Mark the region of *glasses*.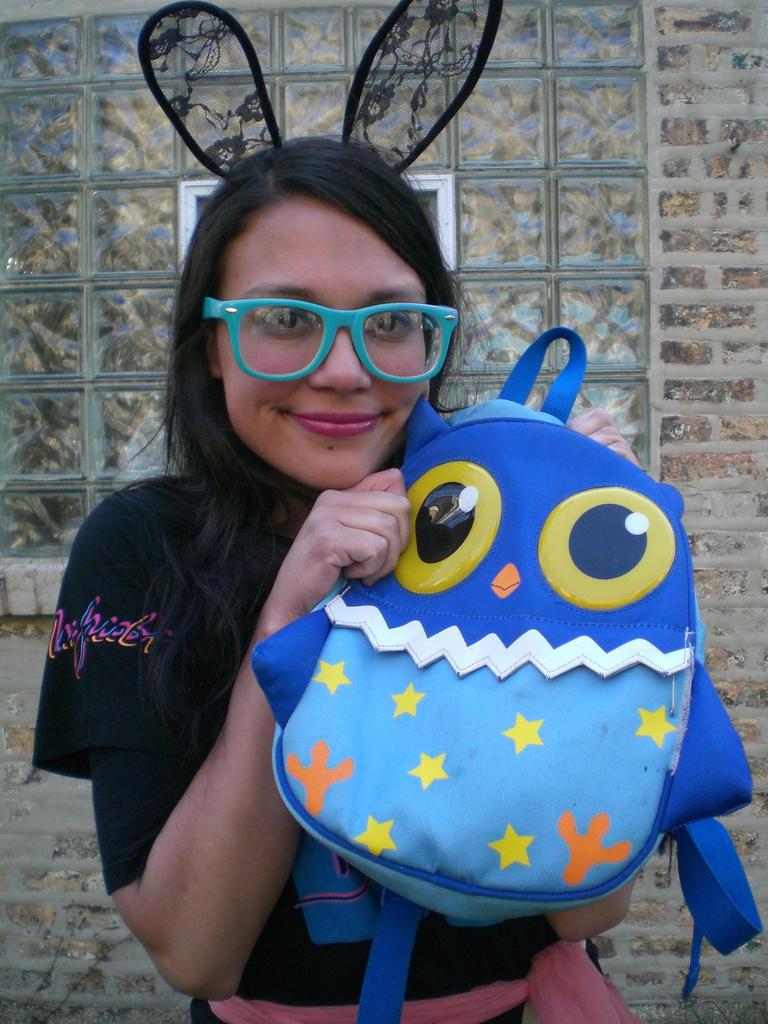
Region: bbox(220, 298, 458, 364).
